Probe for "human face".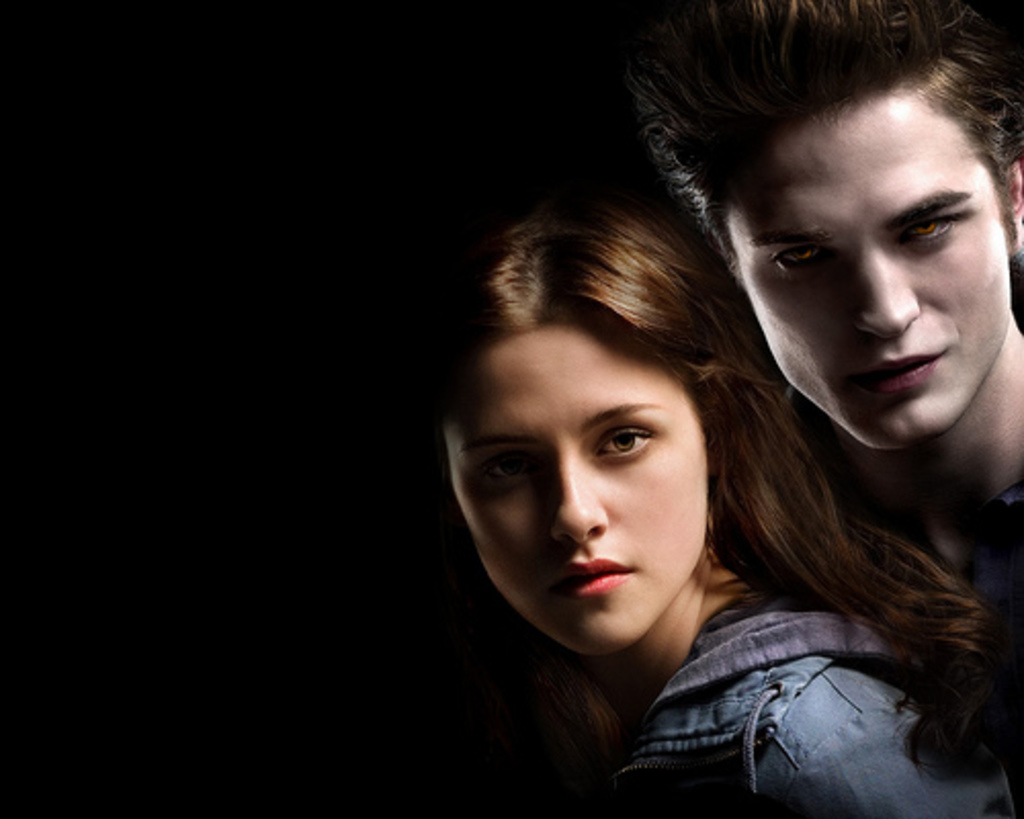
Probe result: <bbox>446, 321, 705, 653</bbox>.
